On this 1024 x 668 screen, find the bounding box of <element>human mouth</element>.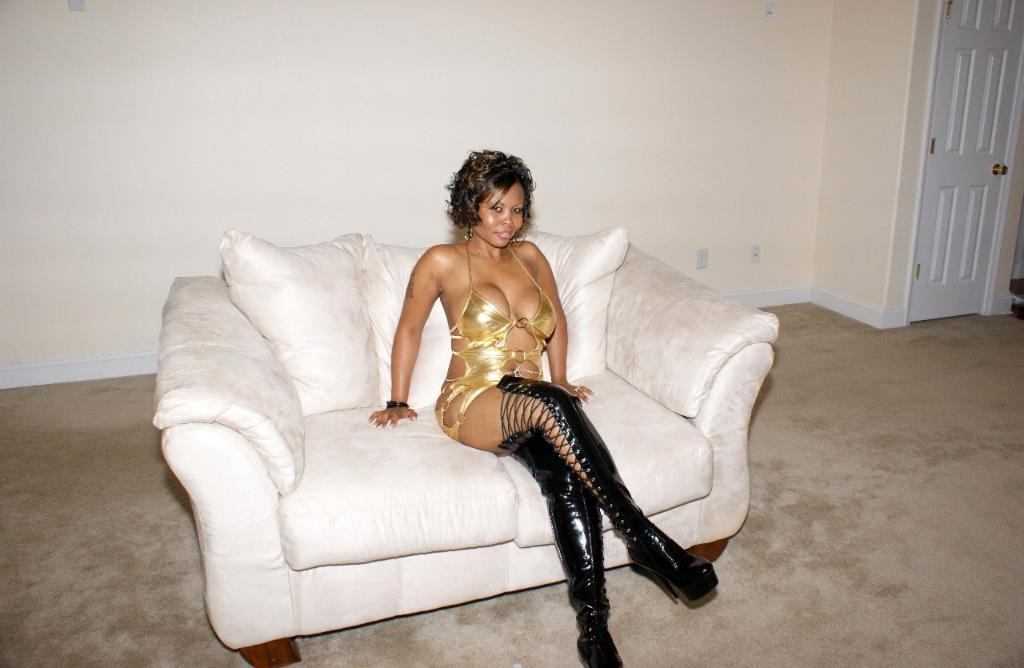
Bounding box: detection(492, 227, 511, 245).
